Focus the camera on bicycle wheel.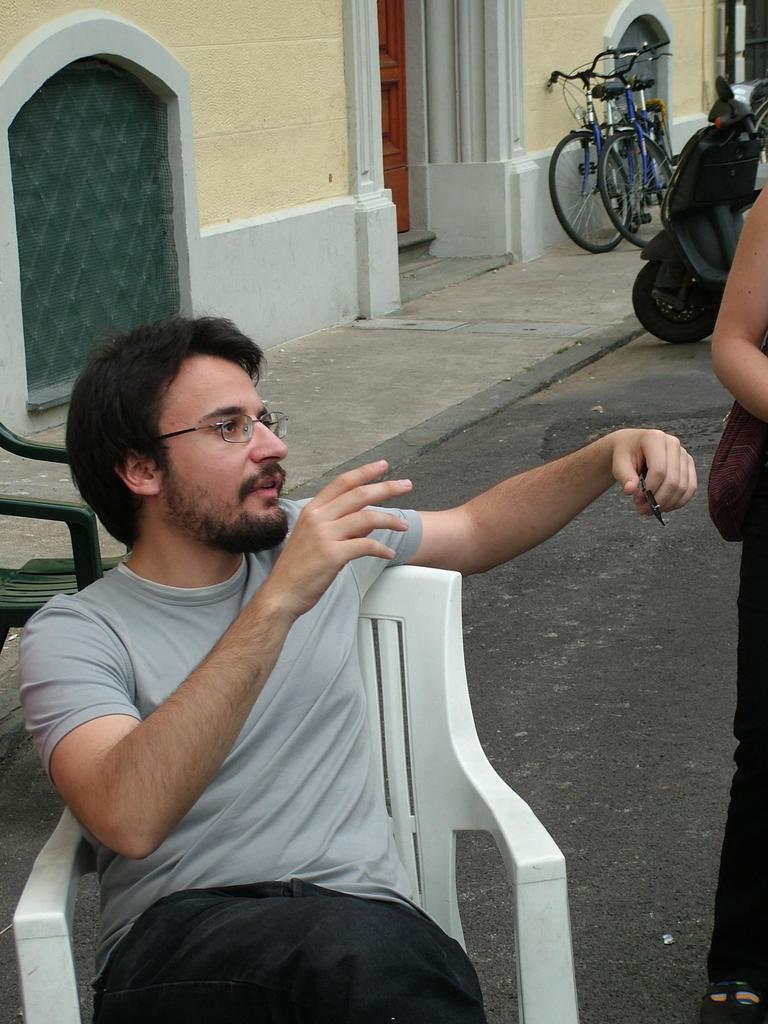
Focus region: (left=595, top=124, right=675, bottom=253).
